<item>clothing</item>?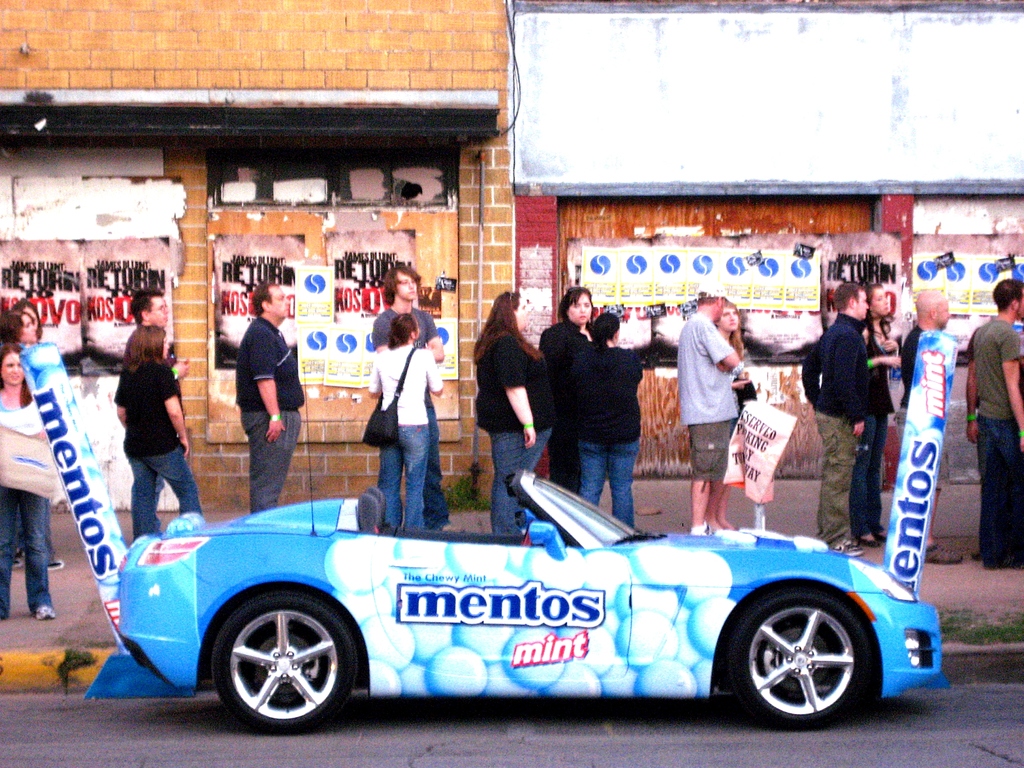
<box>372,302,447,518</box>
